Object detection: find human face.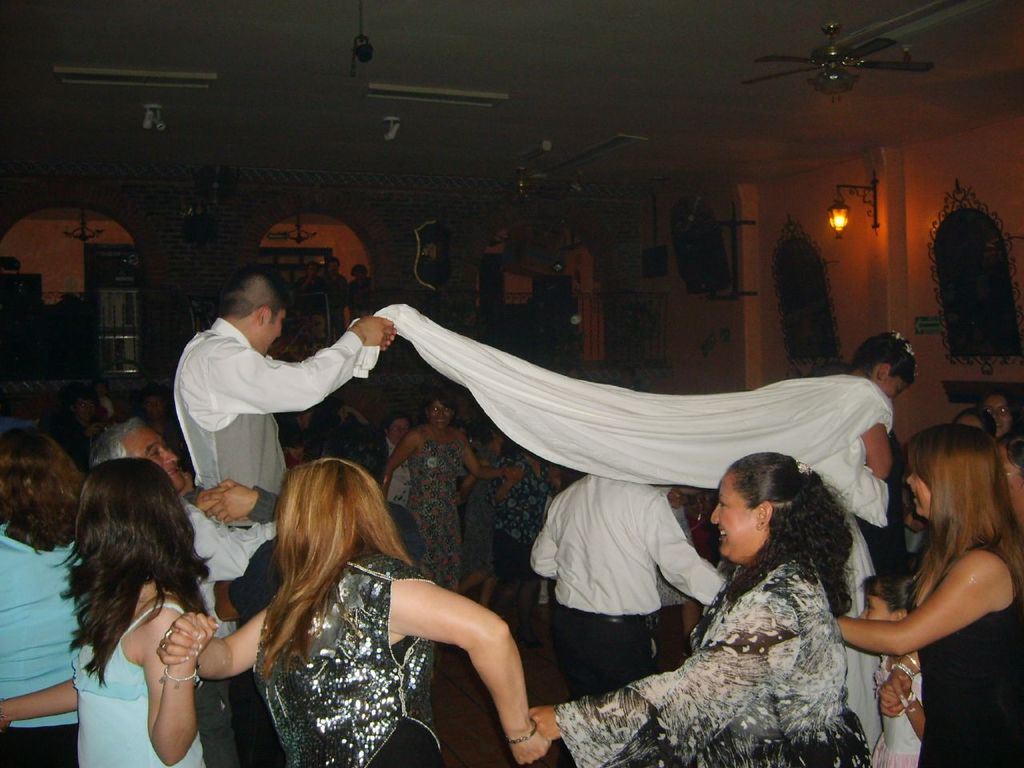
<region>122, 426, 188, 486</region>.
